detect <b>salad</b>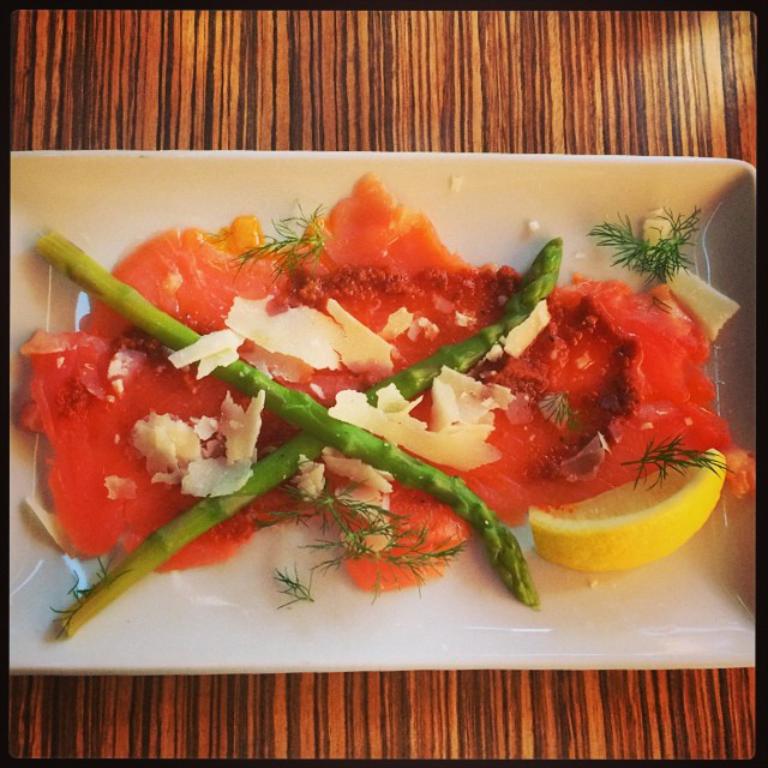
bbox=[14, 172, 764, 626]
